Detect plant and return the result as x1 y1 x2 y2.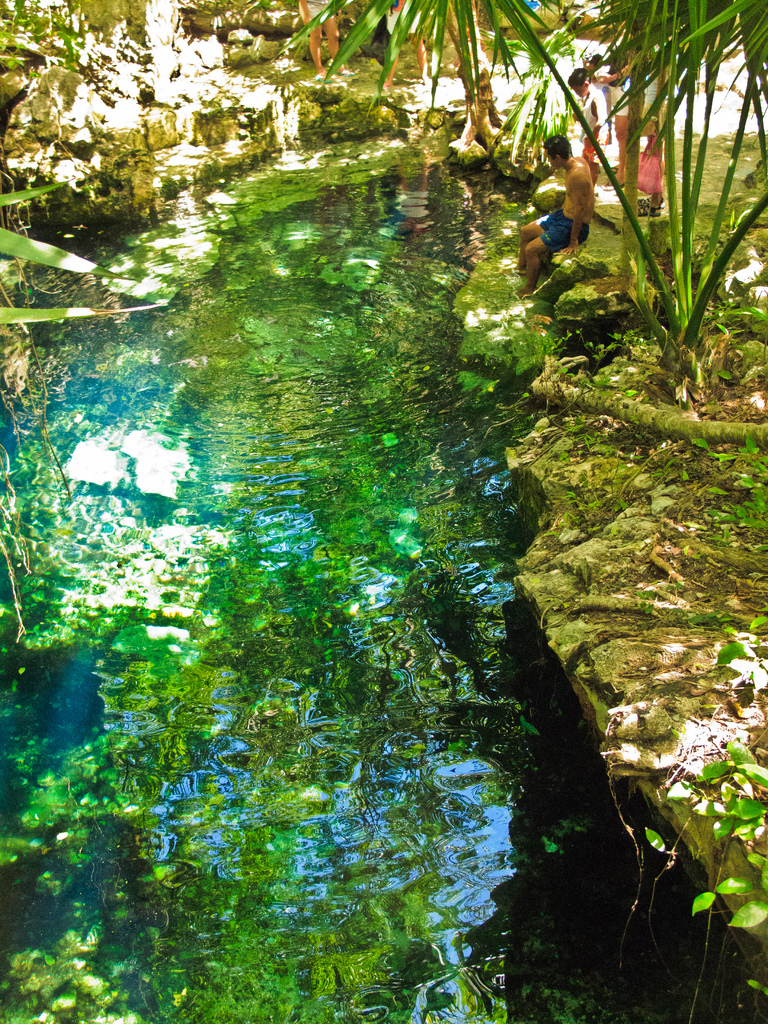
674 733 767 940.
